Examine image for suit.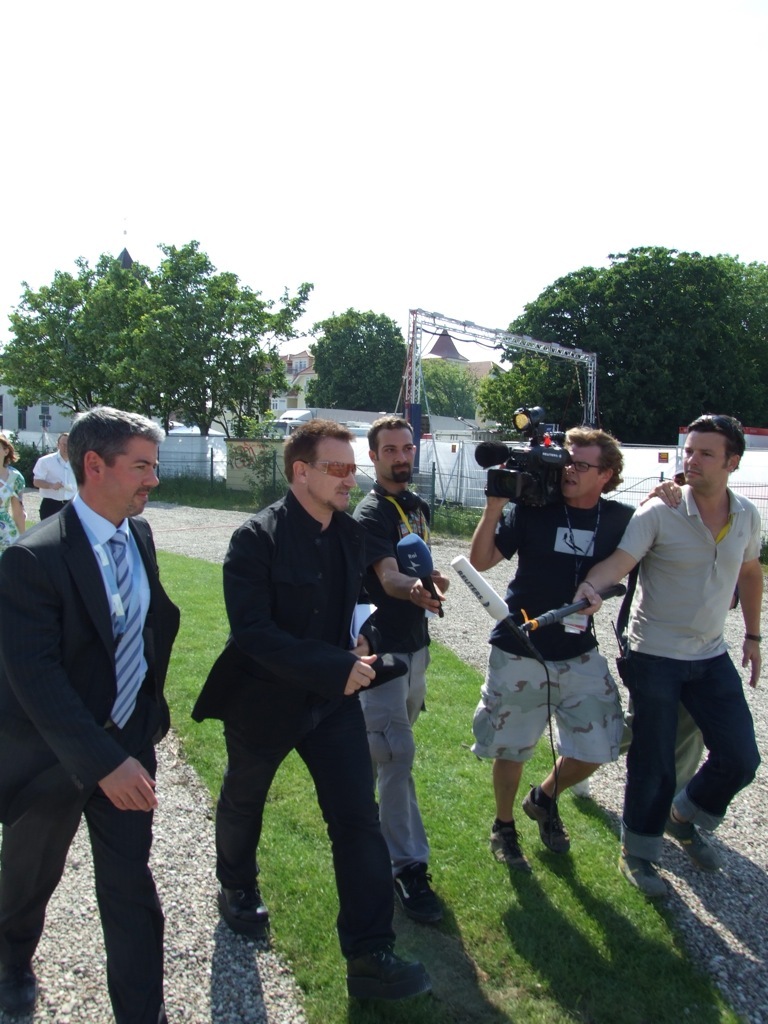
Examination result: (left=11, top=367, right=182, bottom=1020).
